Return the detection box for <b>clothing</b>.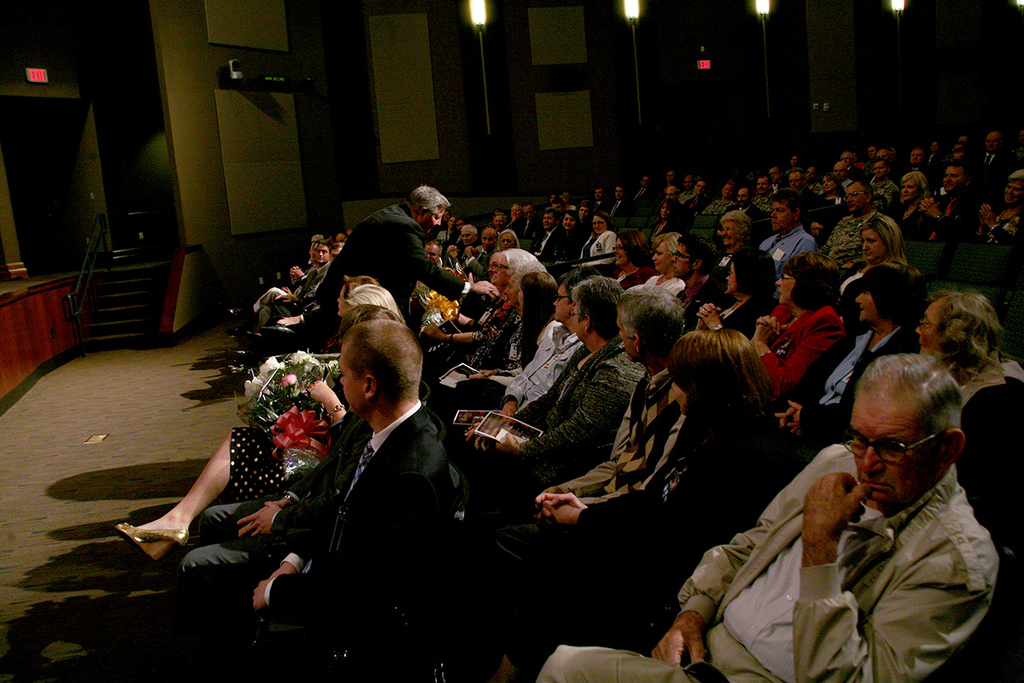
region(958, 361, 1023, 639).
